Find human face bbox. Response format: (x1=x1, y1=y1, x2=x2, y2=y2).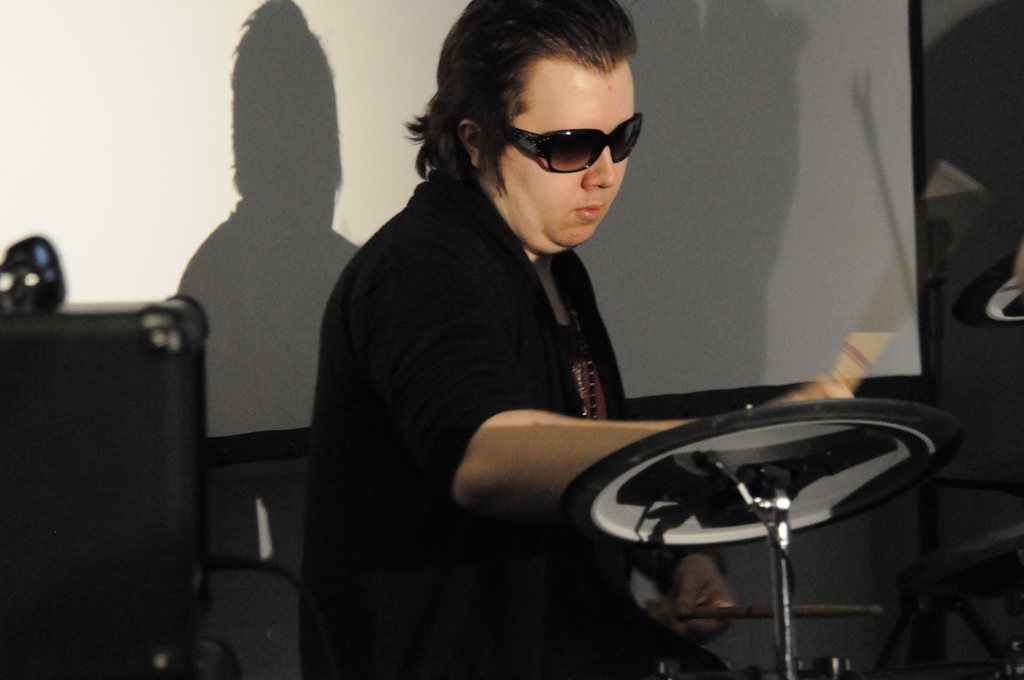
(x1=462, y1=31, x2=655, y2=257).
